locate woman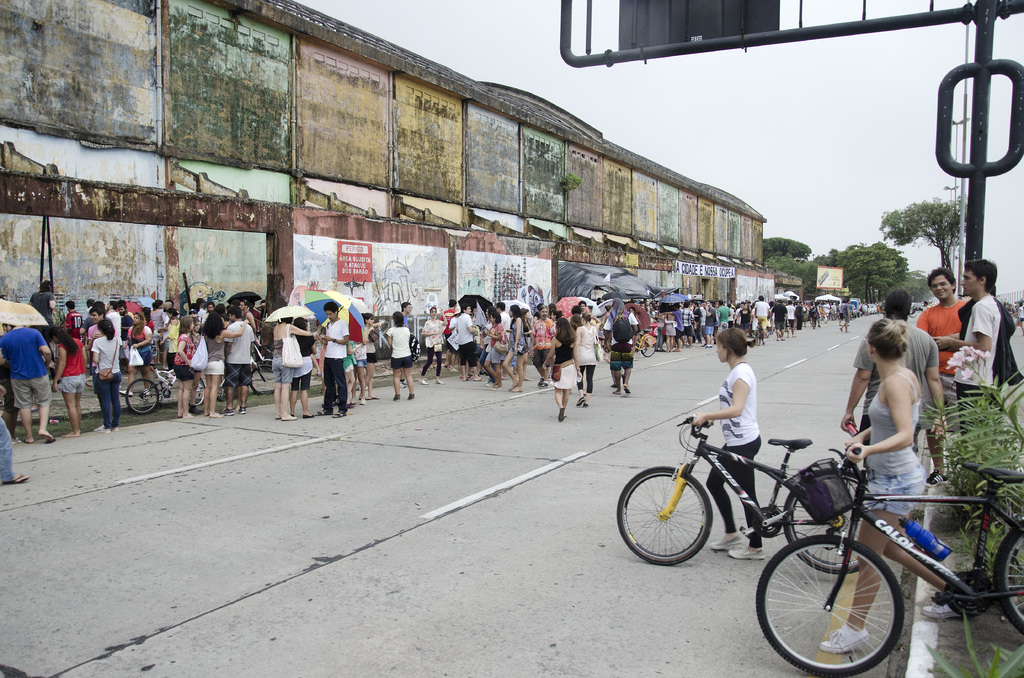
[540, 315, 583, 419]
